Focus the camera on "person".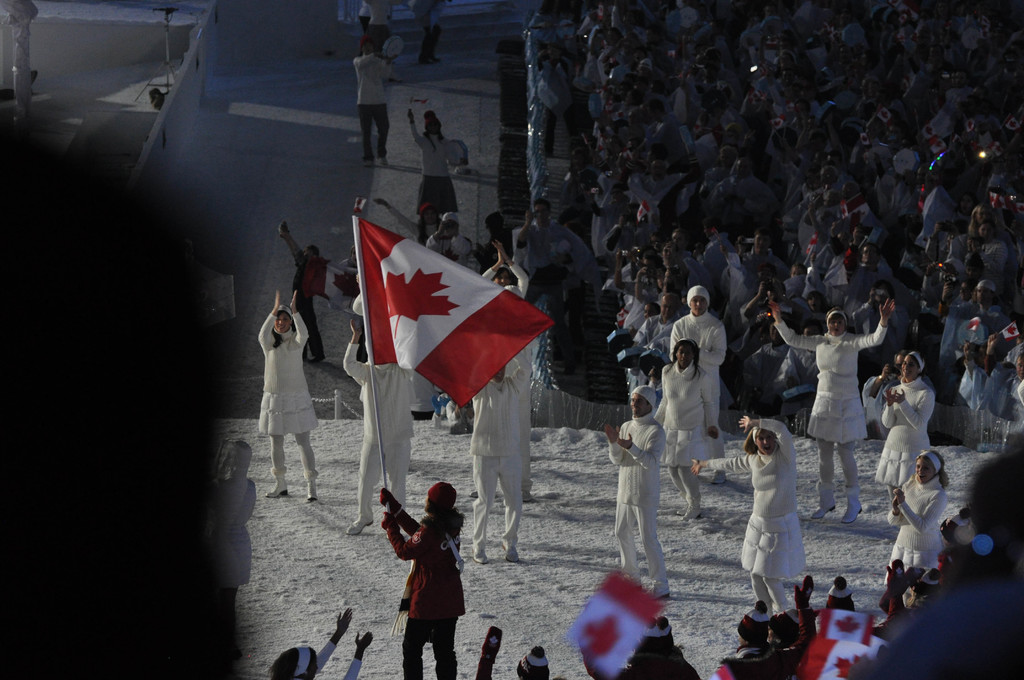
Focus region: Rect(0, 107, 241, 679).
